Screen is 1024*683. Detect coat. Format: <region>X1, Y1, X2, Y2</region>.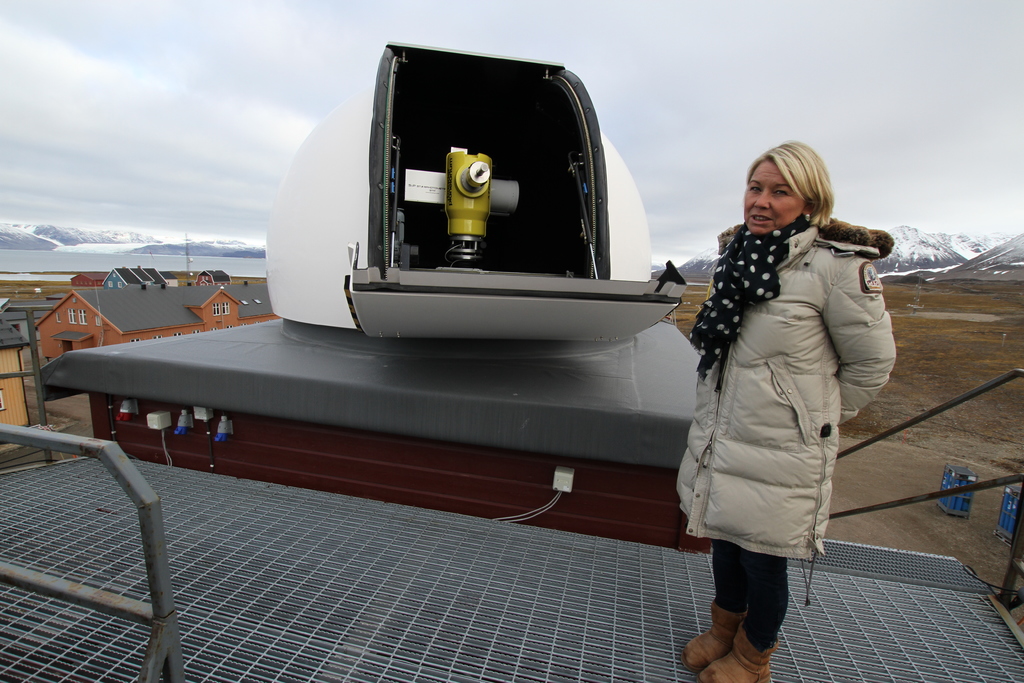
<region>675, 174, 885, 572</region>.
